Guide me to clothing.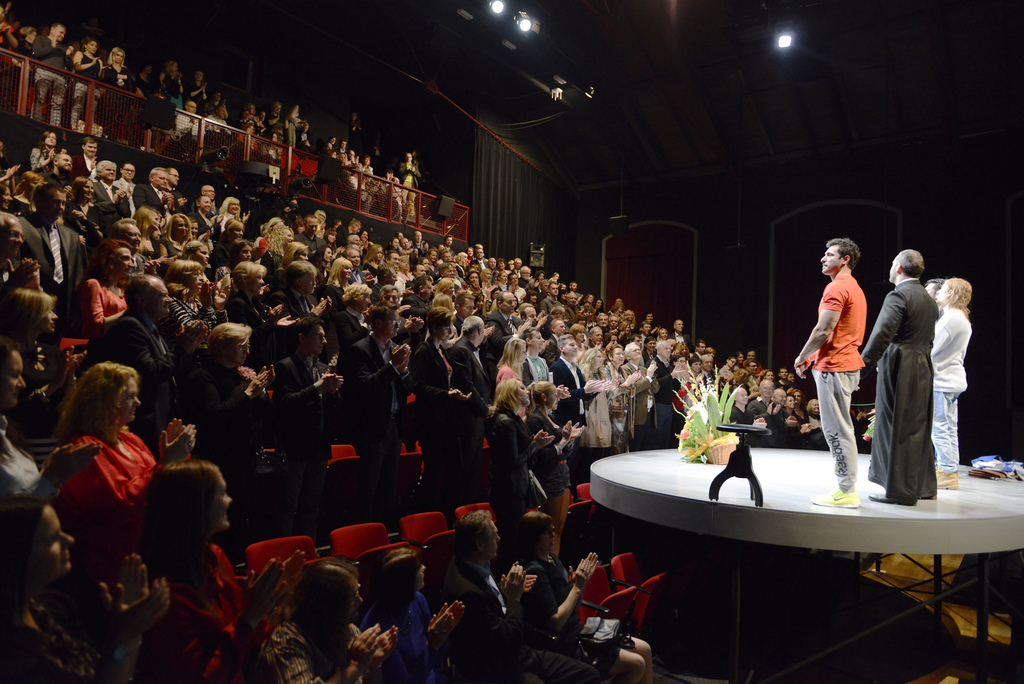
Guidance: <region>621, 362, 655, 458</region>.
